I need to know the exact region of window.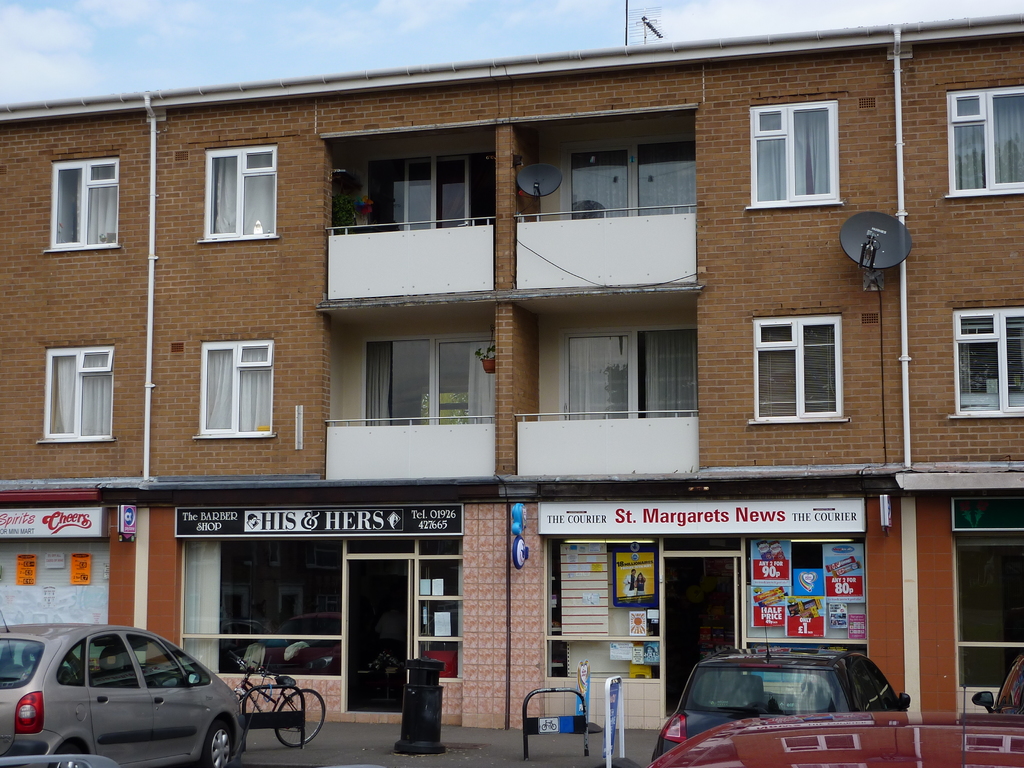
Region: <region>49, 155, 123, 248</region>.
